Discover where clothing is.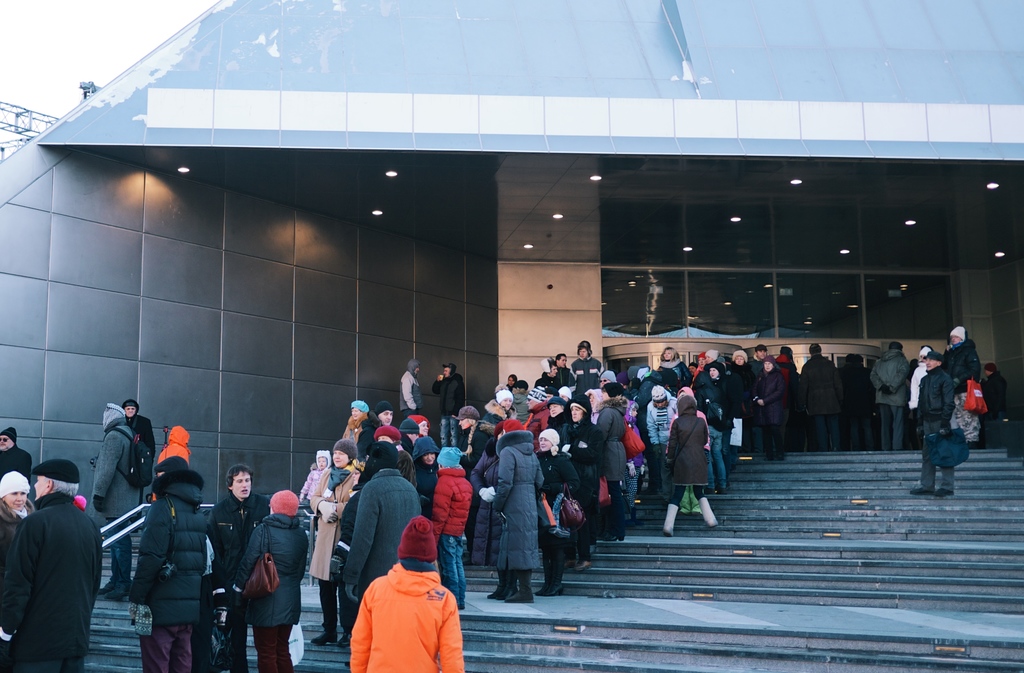
Discovered at bbox=[130, 467, 207, 672].
